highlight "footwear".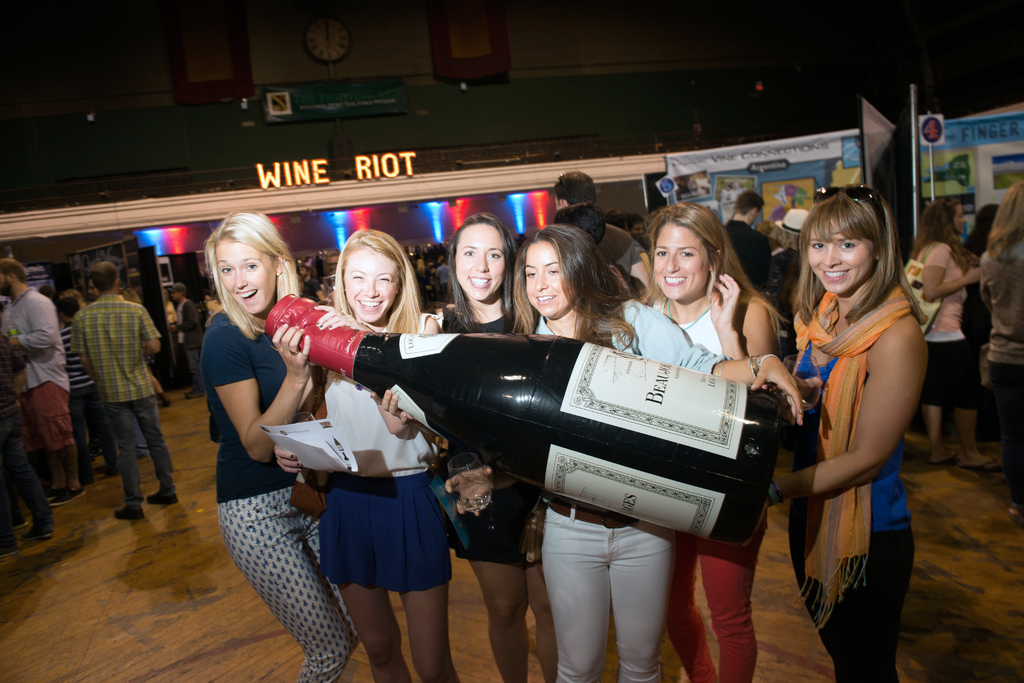
Highlighted region: crop(11, 515, 29, 530).
